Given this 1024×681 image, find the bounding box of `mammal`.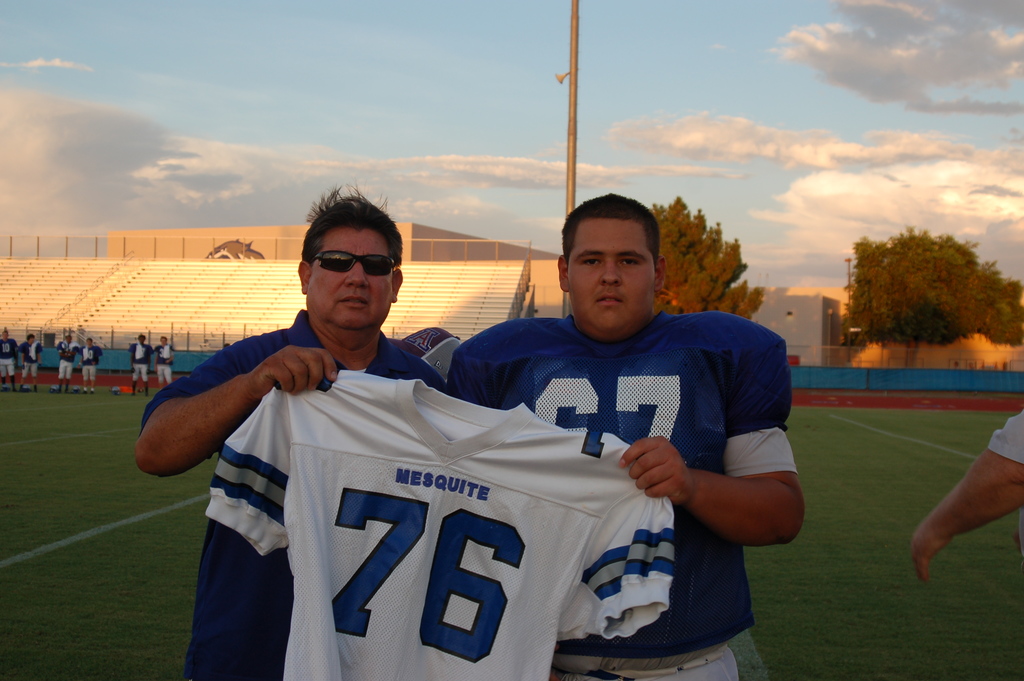
BBox(0, 326, 20, 391).
